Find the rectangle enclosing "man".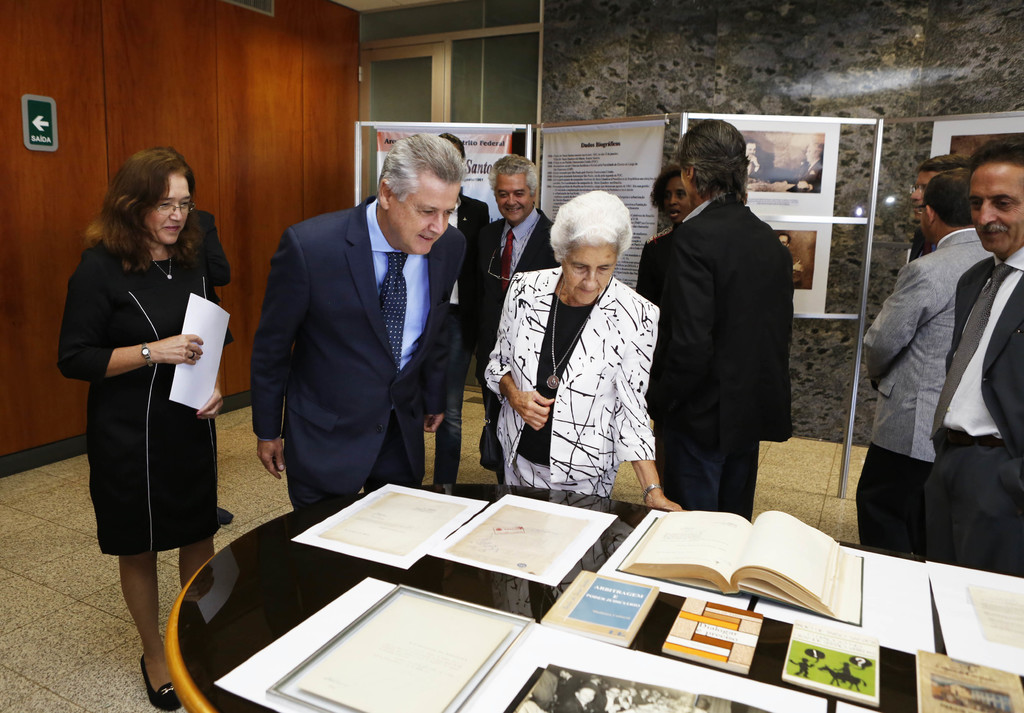
detection(918, 145, 1023, 586).
